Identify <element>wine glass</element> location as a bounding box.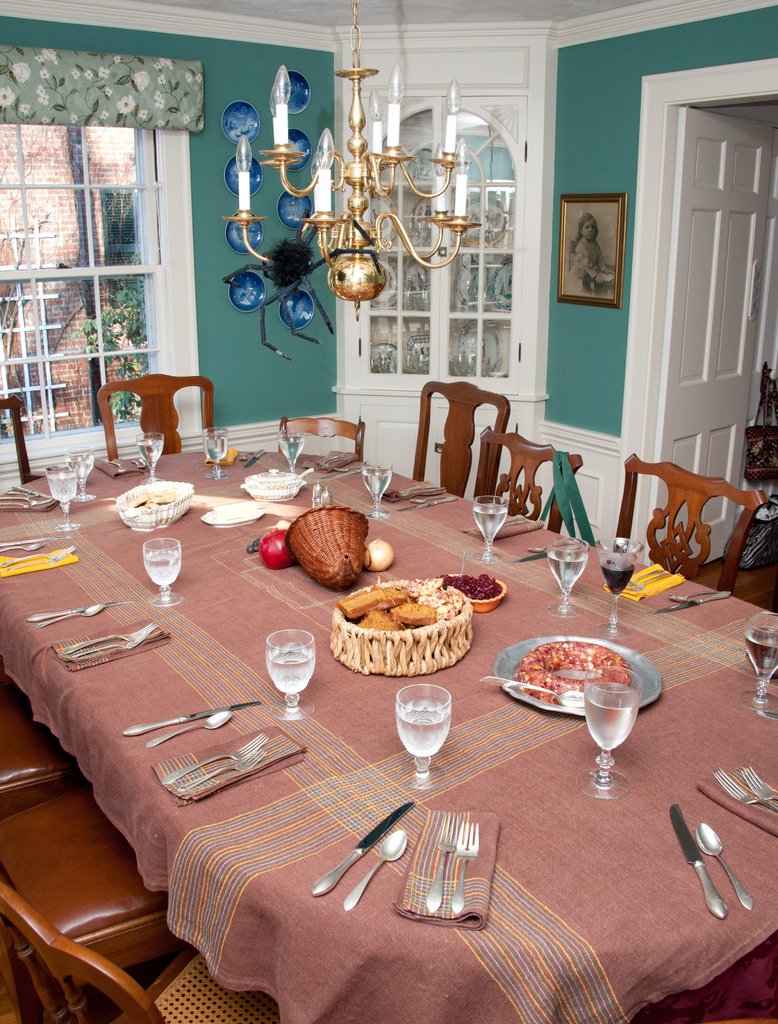
140, 533, 177, 612.
